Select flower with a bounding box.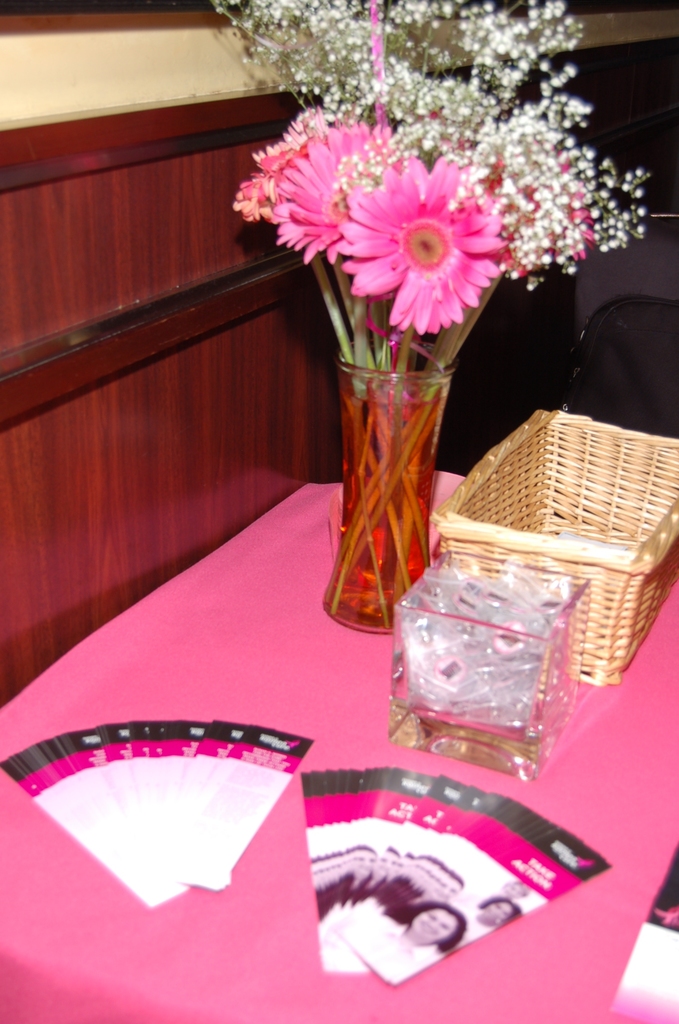
box=[476, 142, 594, 282].
